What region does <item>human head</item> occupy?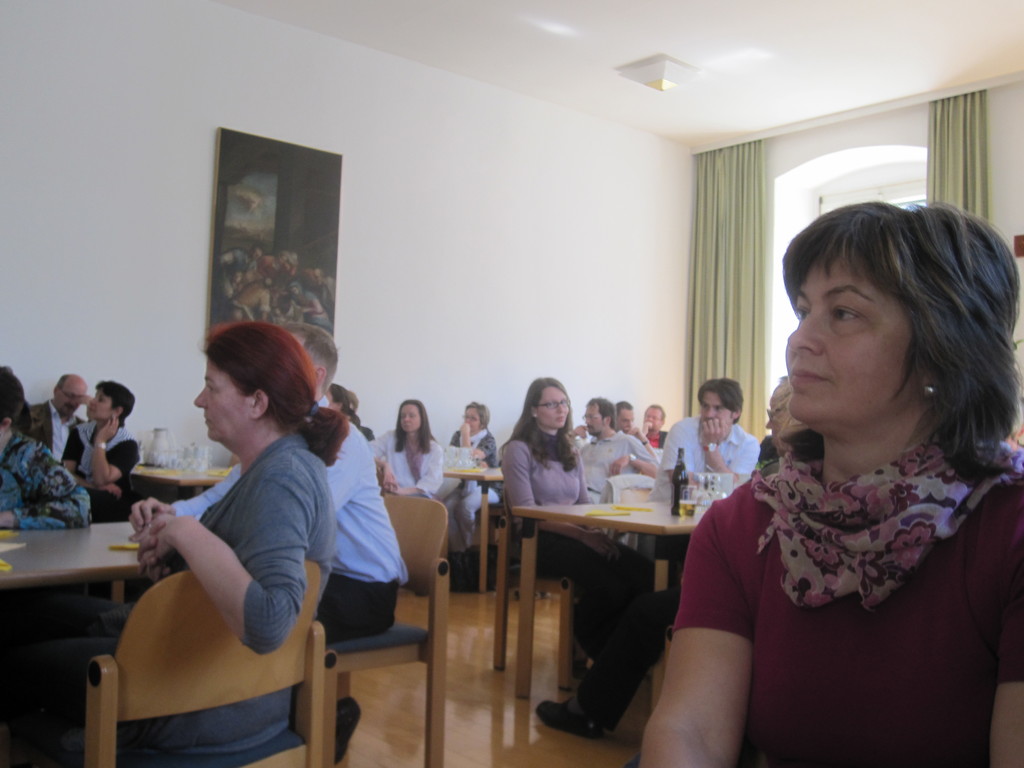
select_region(280, 323, 339, 400).
